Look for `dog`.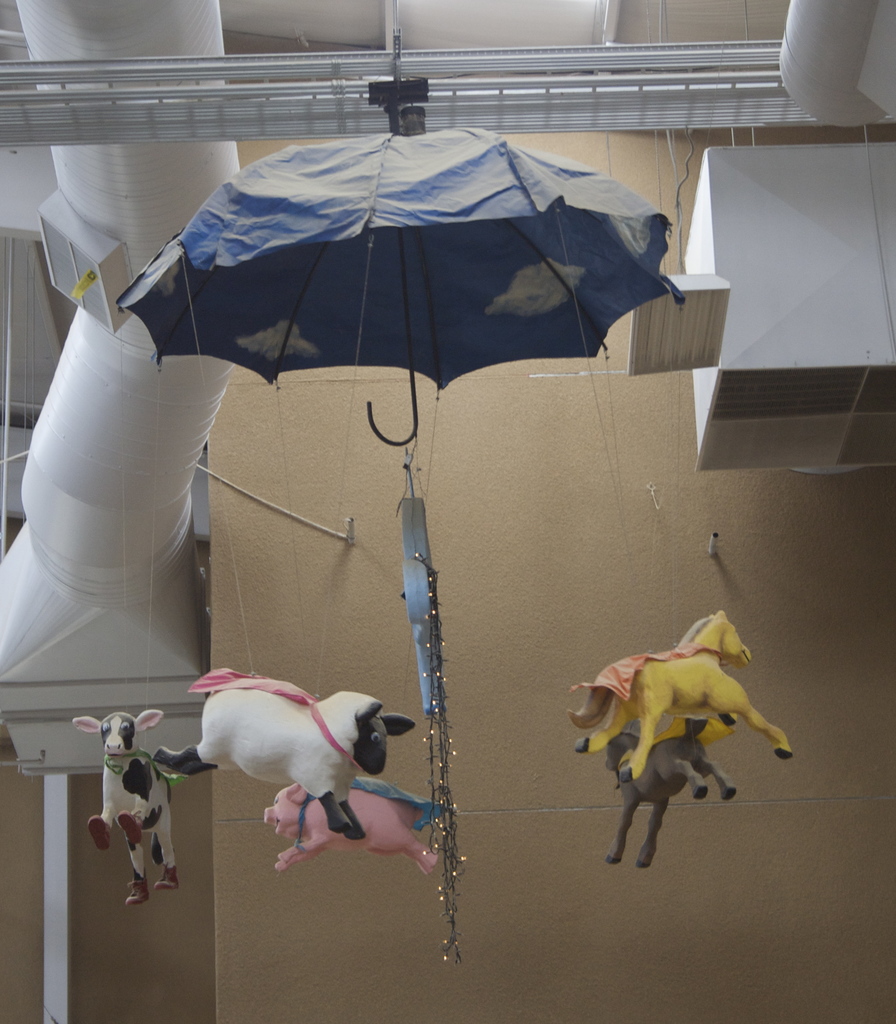
Found: (left=607, top=734, right=735, bottom=867).
